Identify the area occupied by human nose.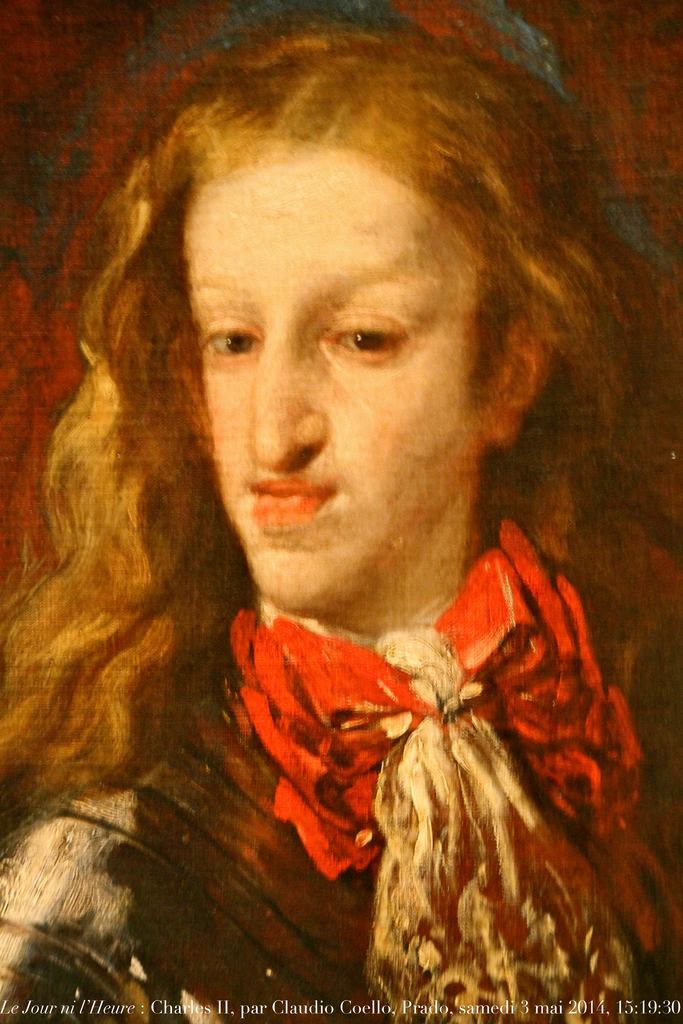
Area: 243/328/327/473.
